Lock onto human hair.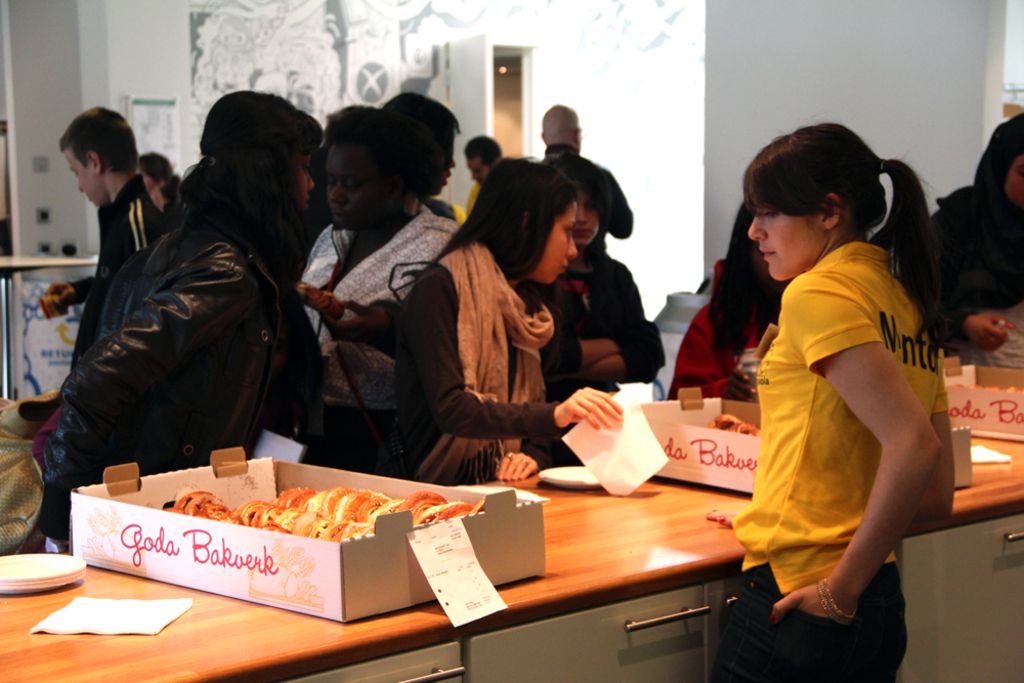
Locked: <bbox>418, 155, 581, 287</bbox>.
